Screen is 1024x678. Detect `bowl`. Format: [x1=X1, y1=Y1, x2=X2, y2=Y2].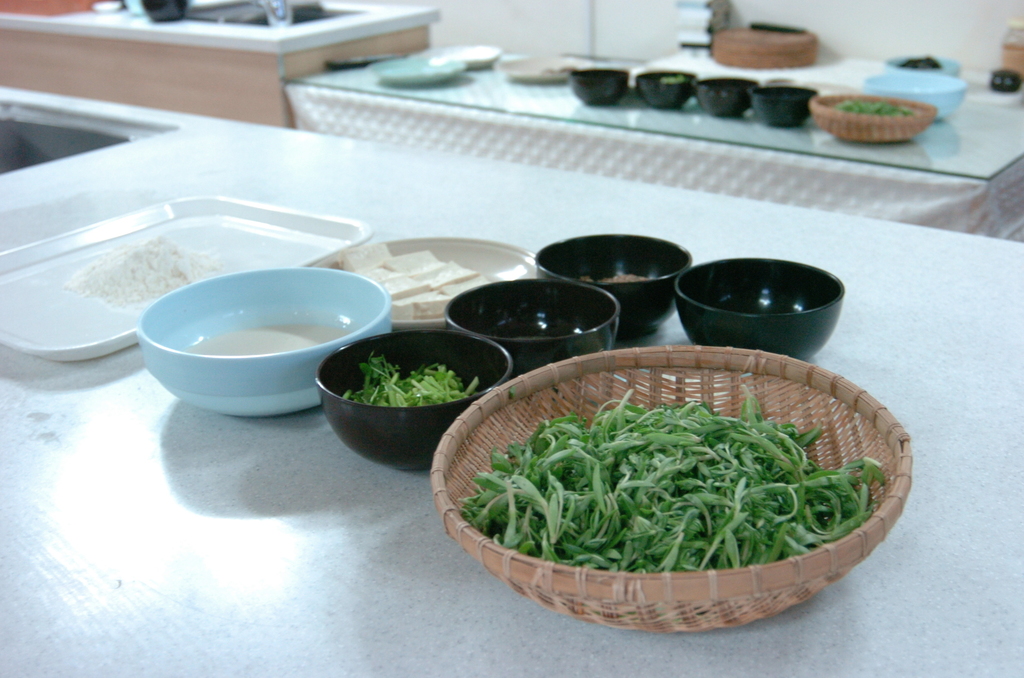
[x1=698, y1=76, x2=757, y2=120].
